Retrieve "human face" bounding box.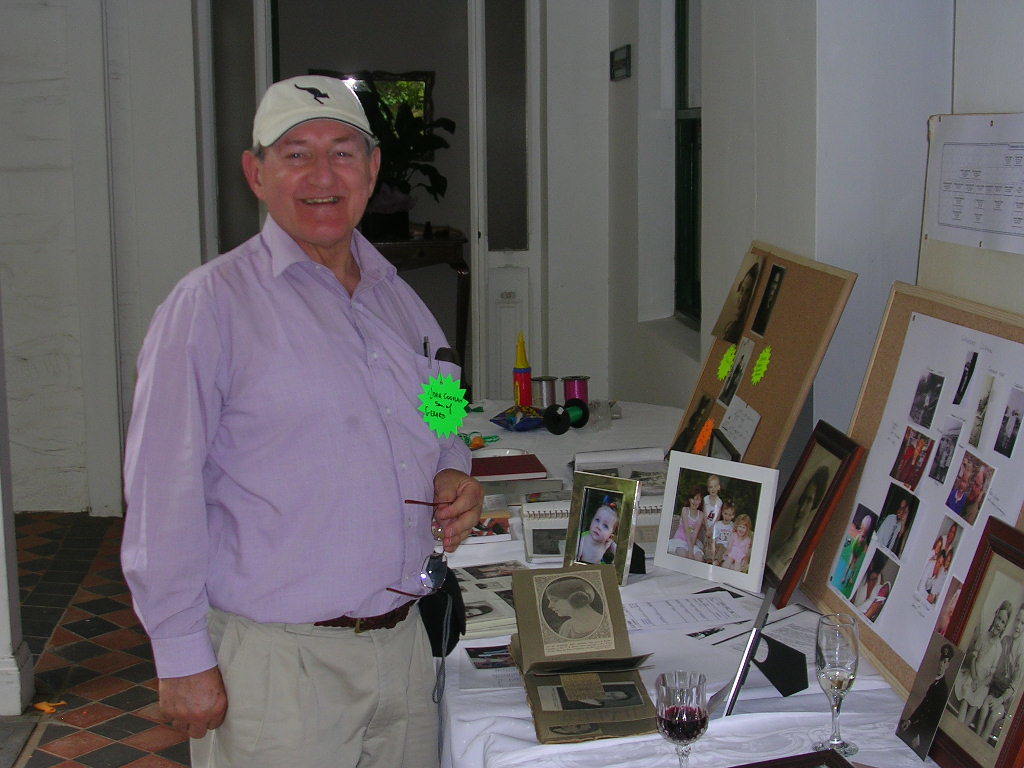
Bounding box: detection(689, 494, 700, 513).
